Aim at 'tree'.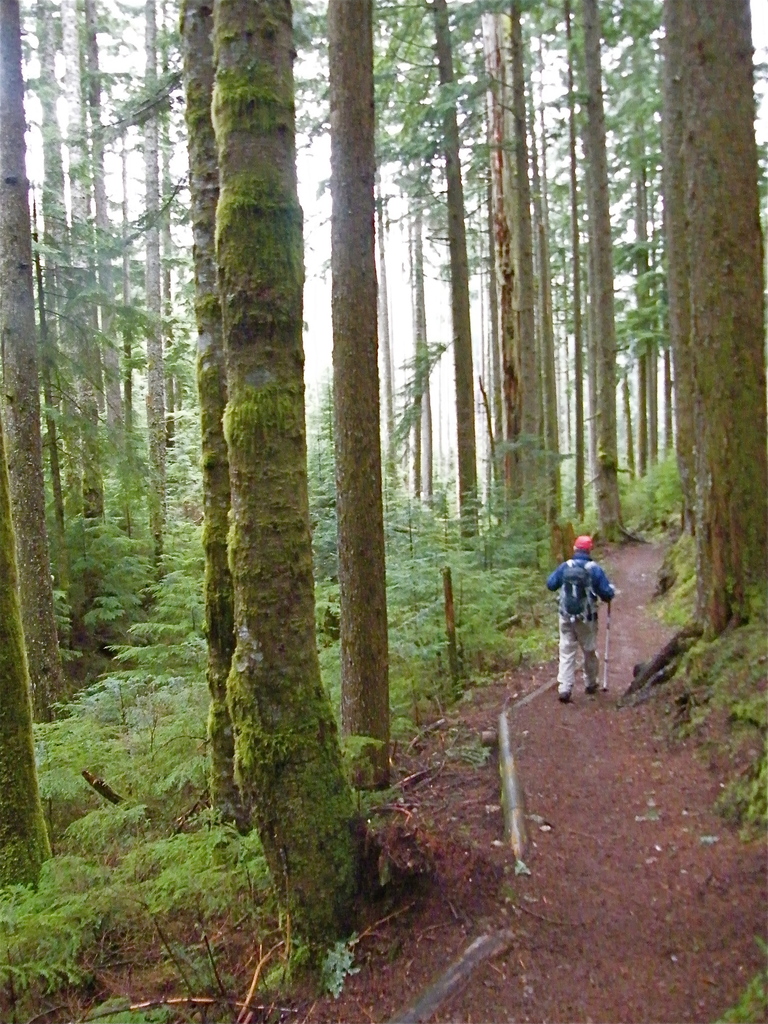
Aimed at bbox=(303, 354, 341, 592).
